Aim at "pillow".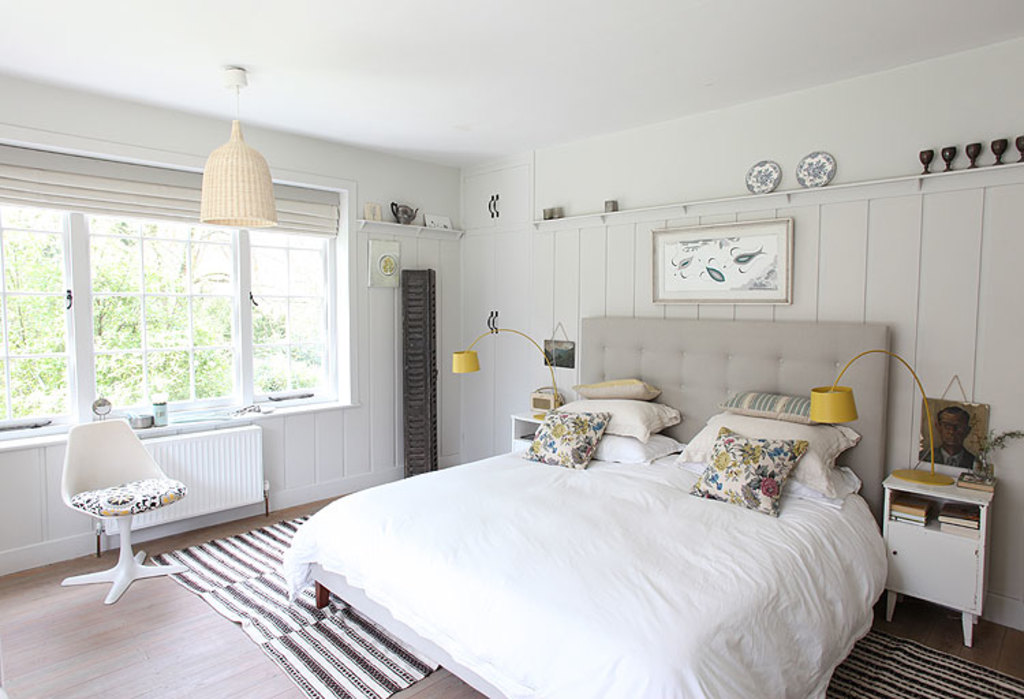
Aimed at Rect(523, 407, 614, 470).
